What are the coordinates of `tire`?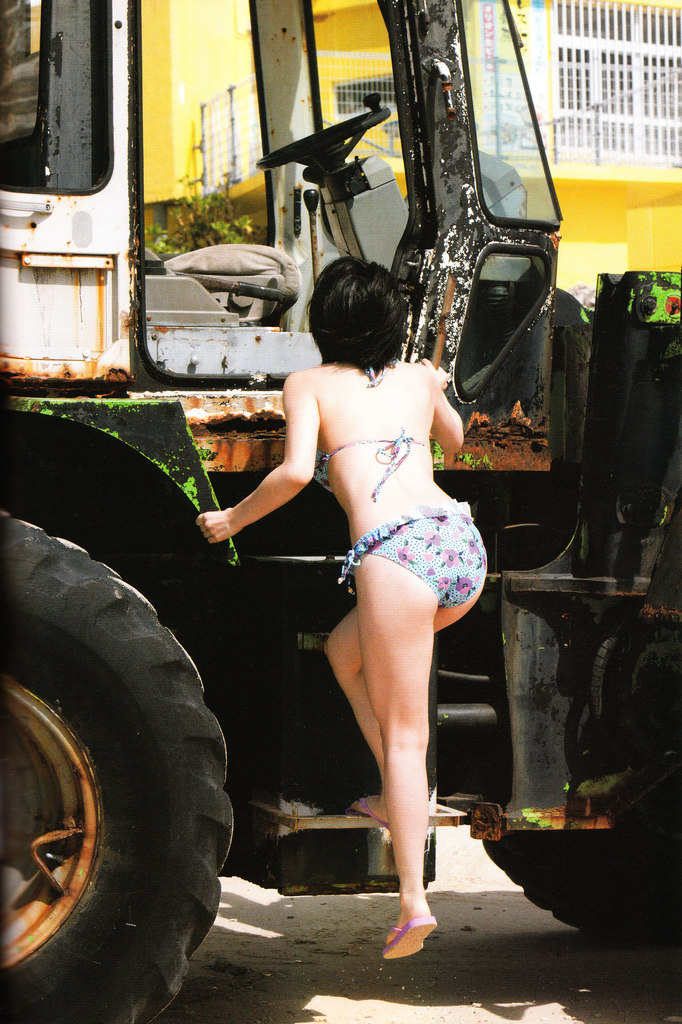
0:498:232:1023.
